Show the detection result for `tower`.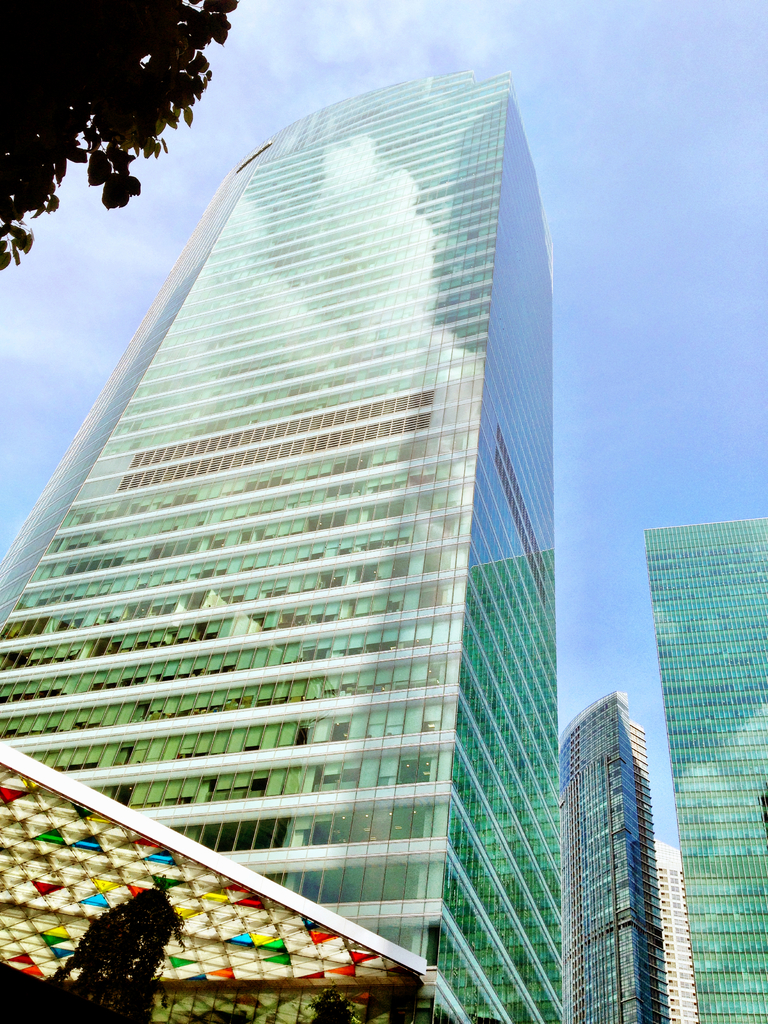
[560,694,666,1023].
